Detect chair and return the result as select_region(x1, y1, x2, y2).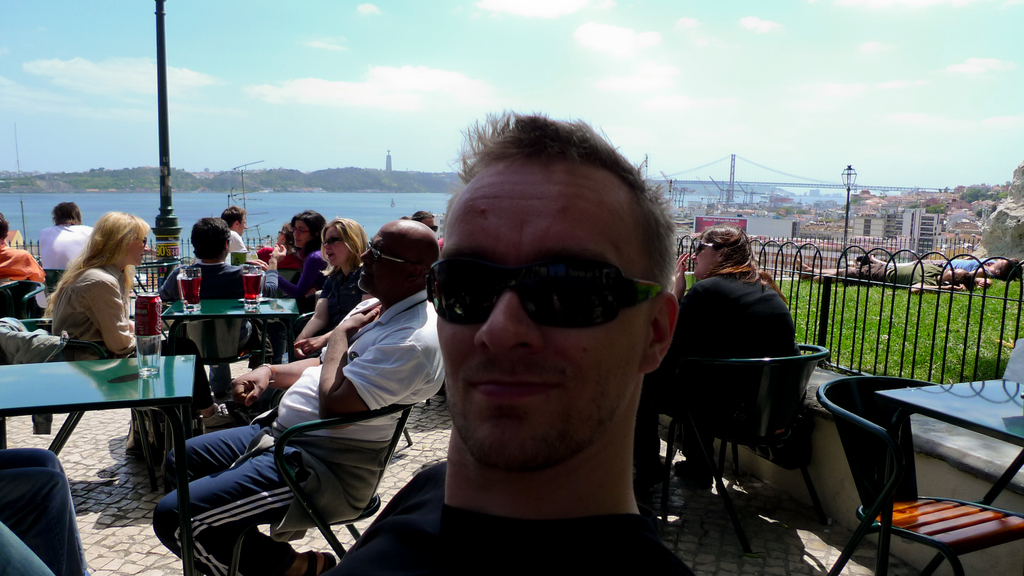
select_region(218, 399, 414, 575).
